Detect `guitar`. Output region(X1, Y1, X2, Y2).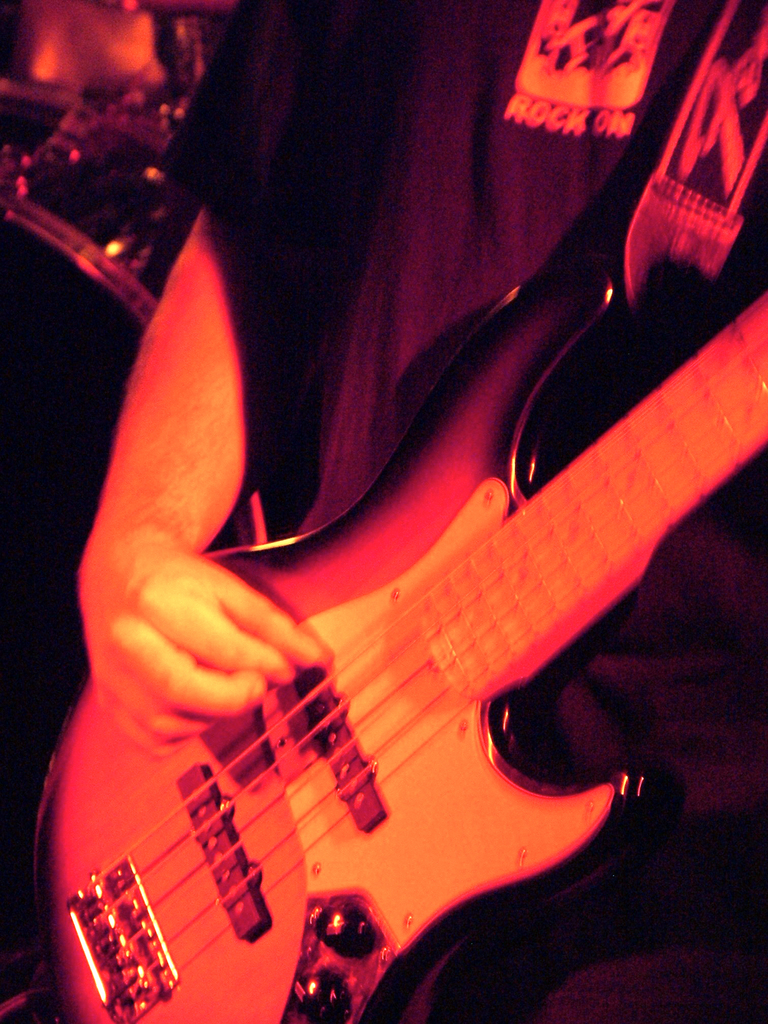
region(10, 133, 730, 1023).
